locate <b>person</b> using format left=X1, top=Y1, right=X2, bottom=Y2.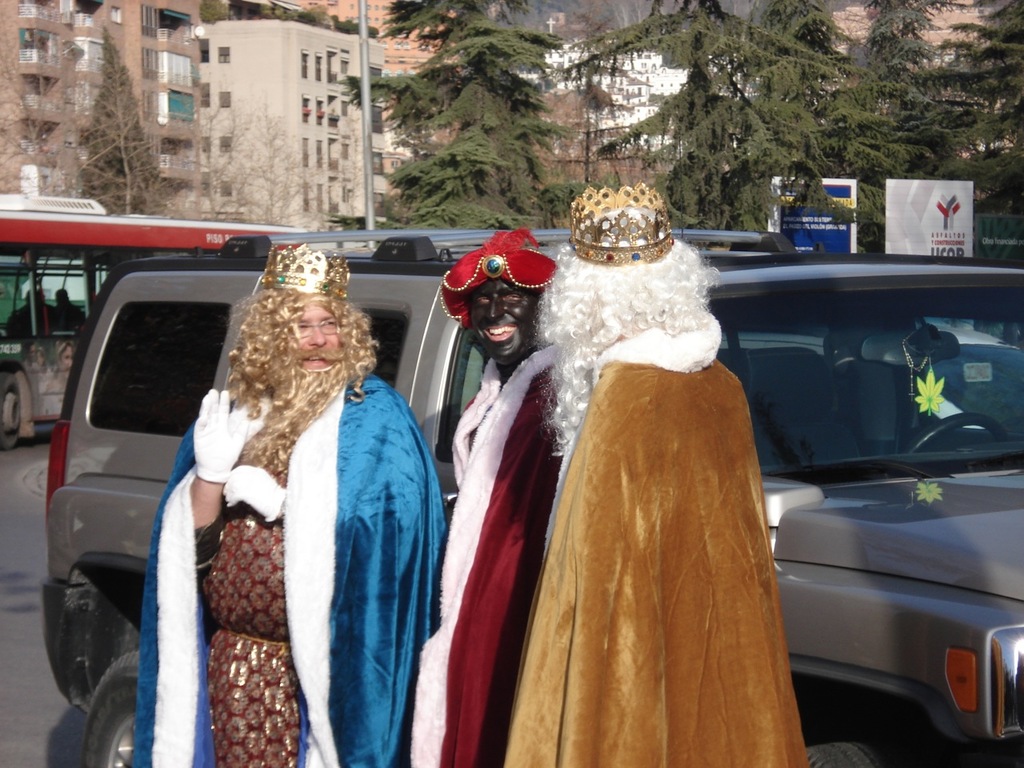
left=151, top=239, right=425, bottom=767.
